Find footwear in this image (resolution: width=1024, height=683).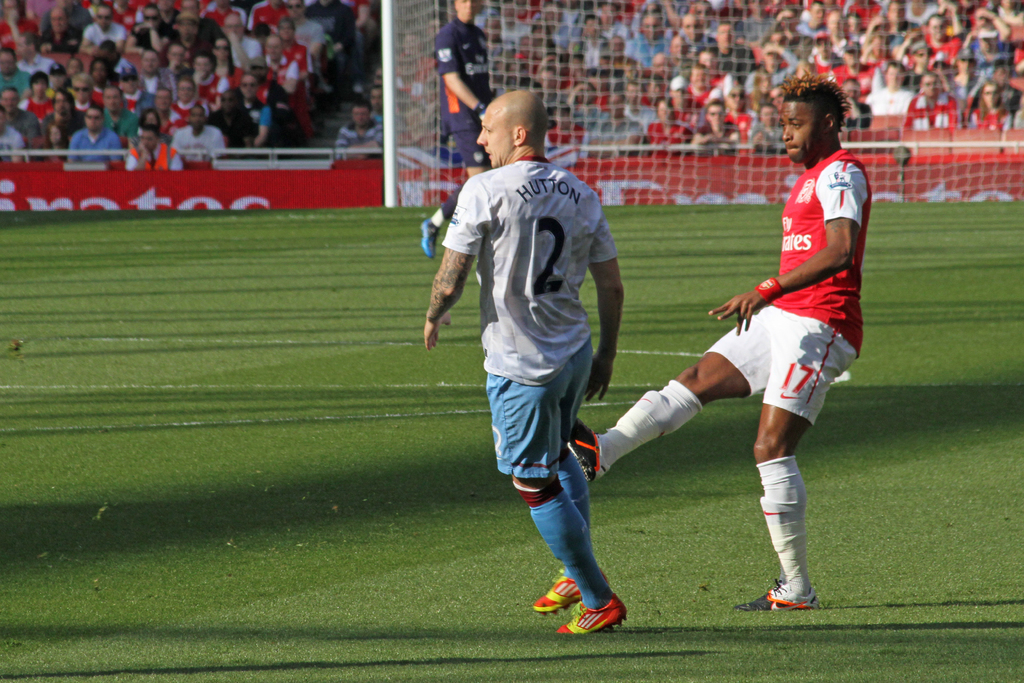
pyautogui.locateOnScreen(739, 584, 820, 608).
